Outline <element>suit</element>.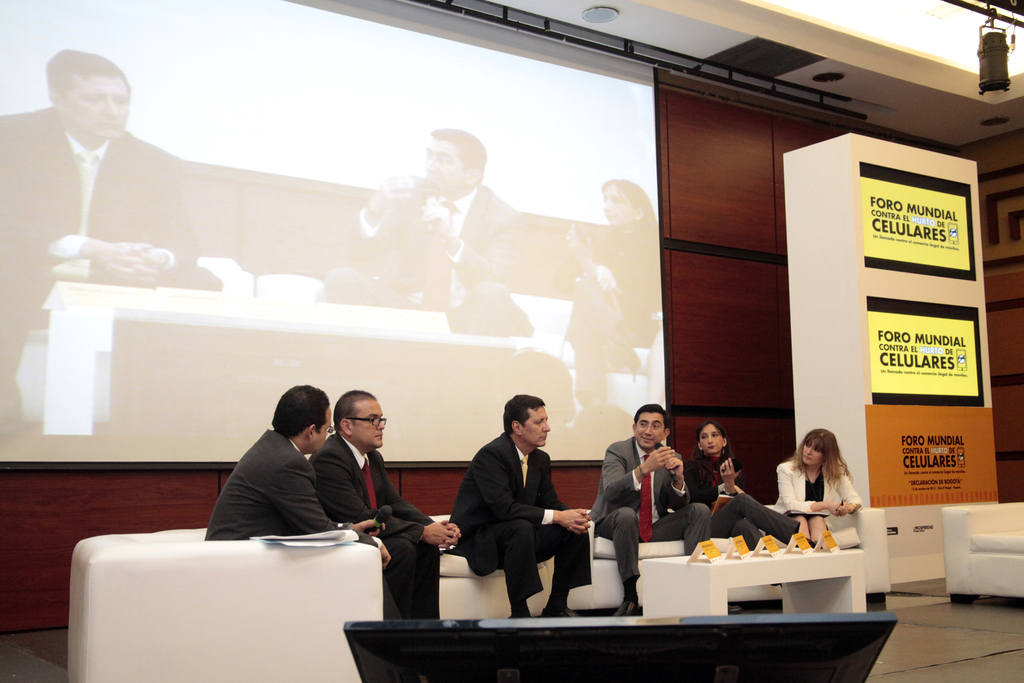
Outline: x1=442 y1=426 x2=591 y2=597.
